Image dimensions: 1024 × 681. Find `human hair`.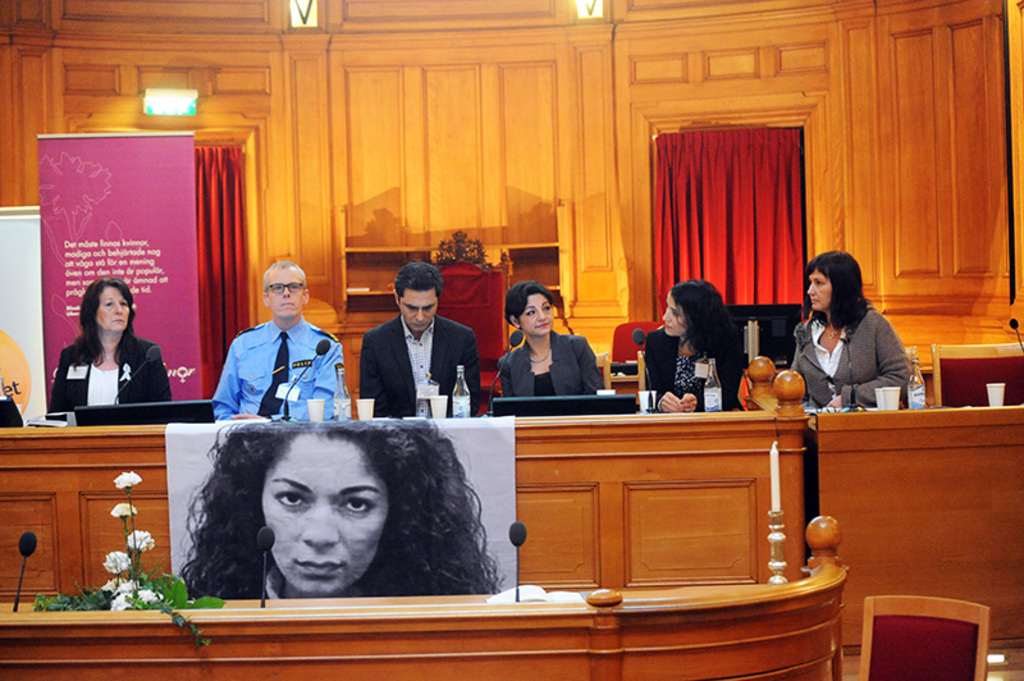
(left=63, top=275, right=134, bottom=373).
